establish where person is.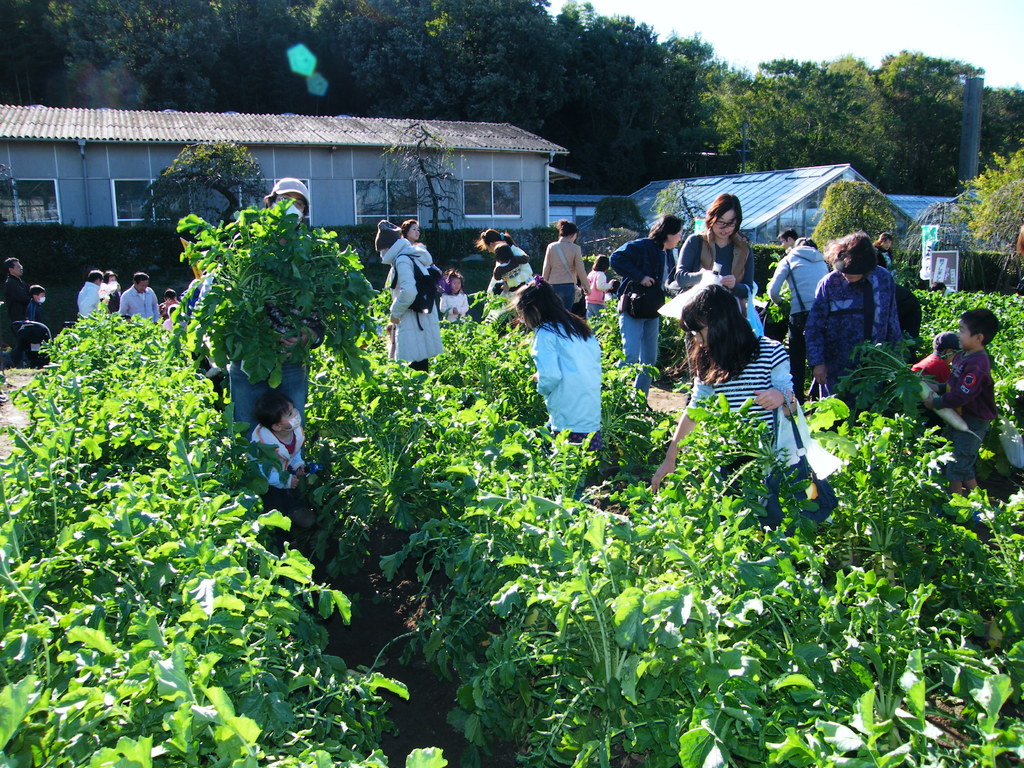
Established at <bbox>540, 219, 593, 312</bbox>.
